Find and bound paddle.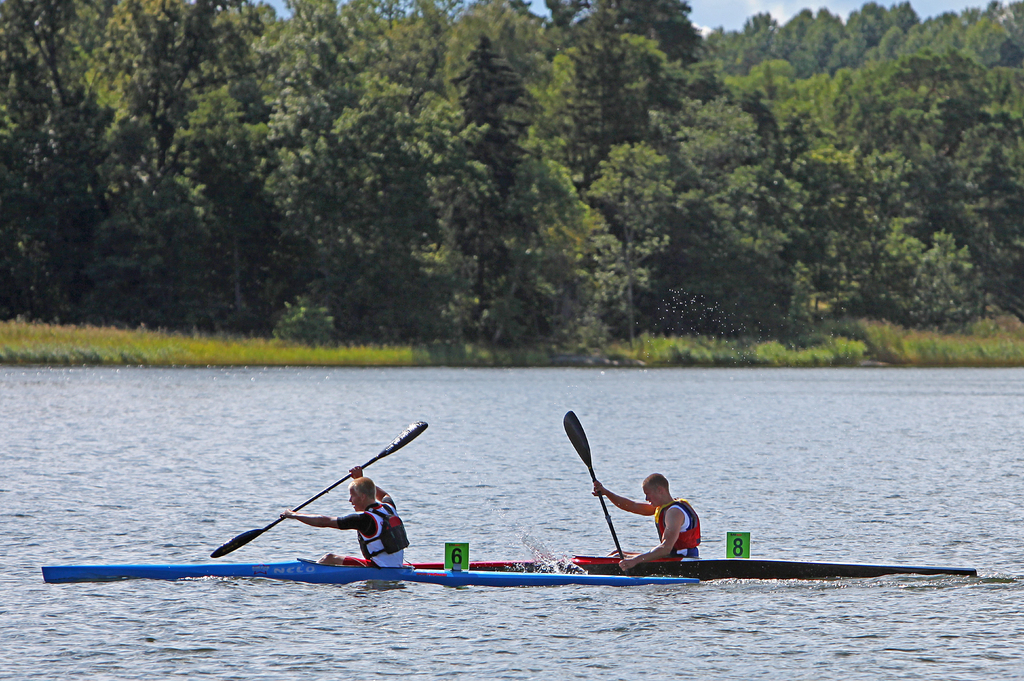
Bound: [left=209, top=418, right=430, bottom=559].
